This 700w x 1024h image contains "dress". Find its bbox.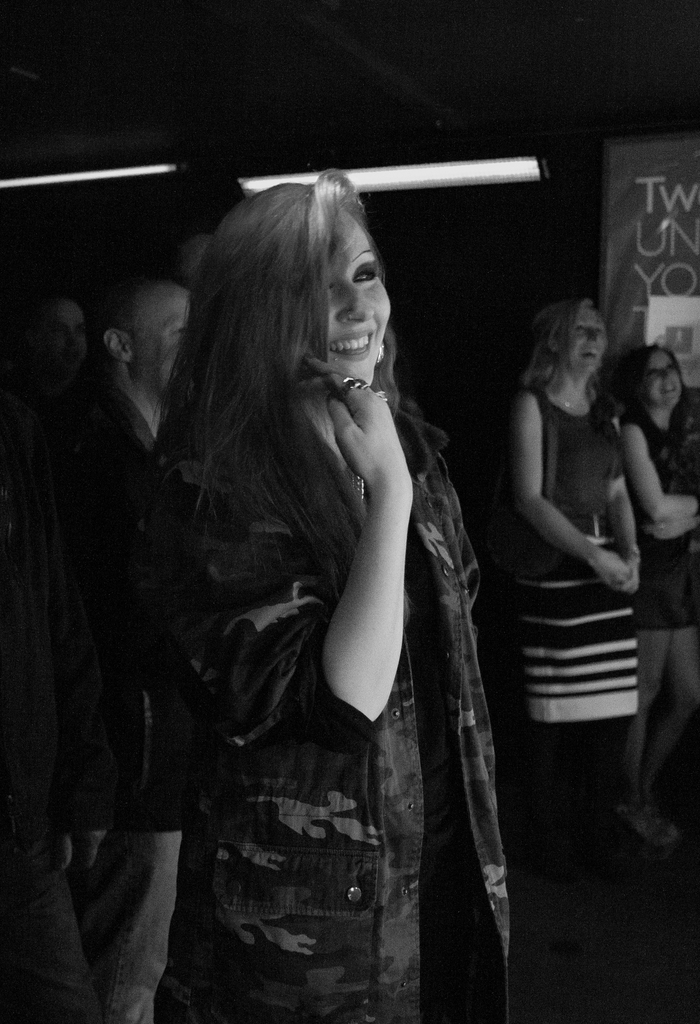
{"left": 618, "top": 417, "right": 699, "bottom": 632}.
